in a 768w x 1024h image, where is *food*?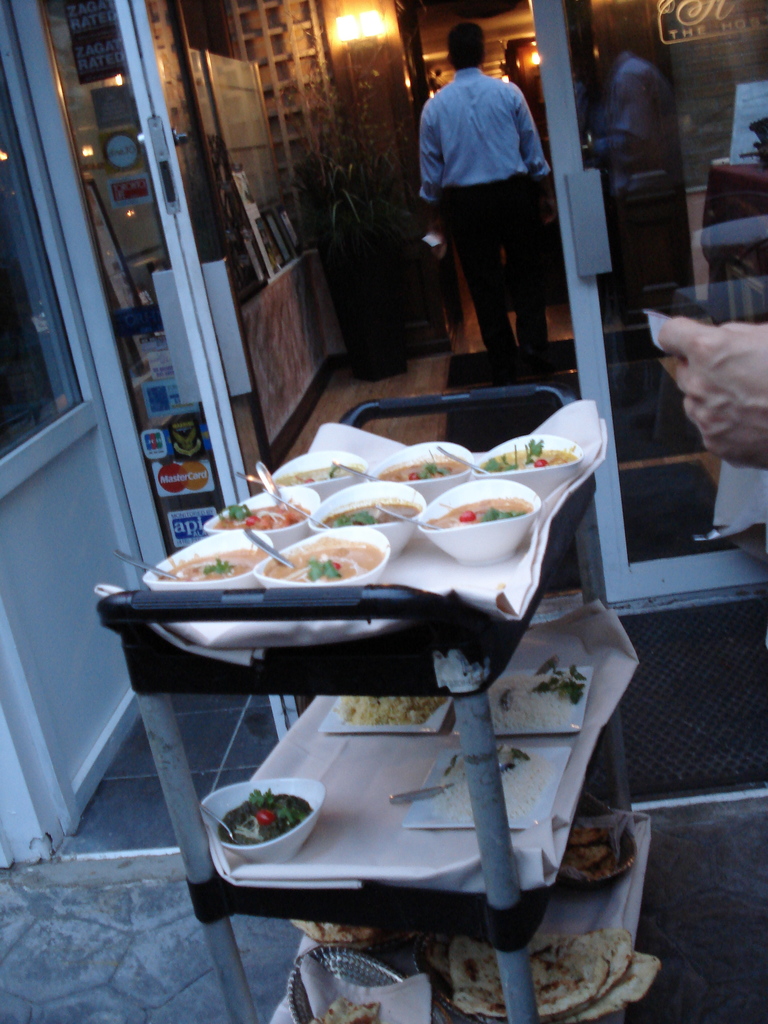
[left=272, top=467, right=358, bottom=483].
